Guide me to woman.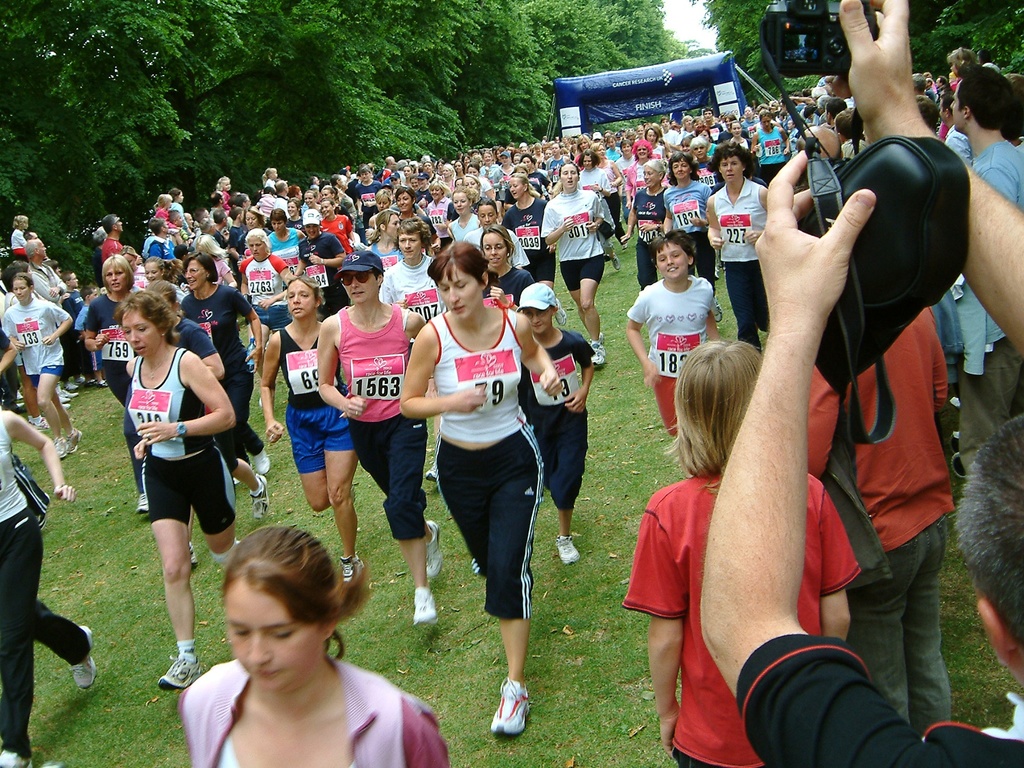
Guidance: x1=178, y1=521, x2=454, y2=767.
